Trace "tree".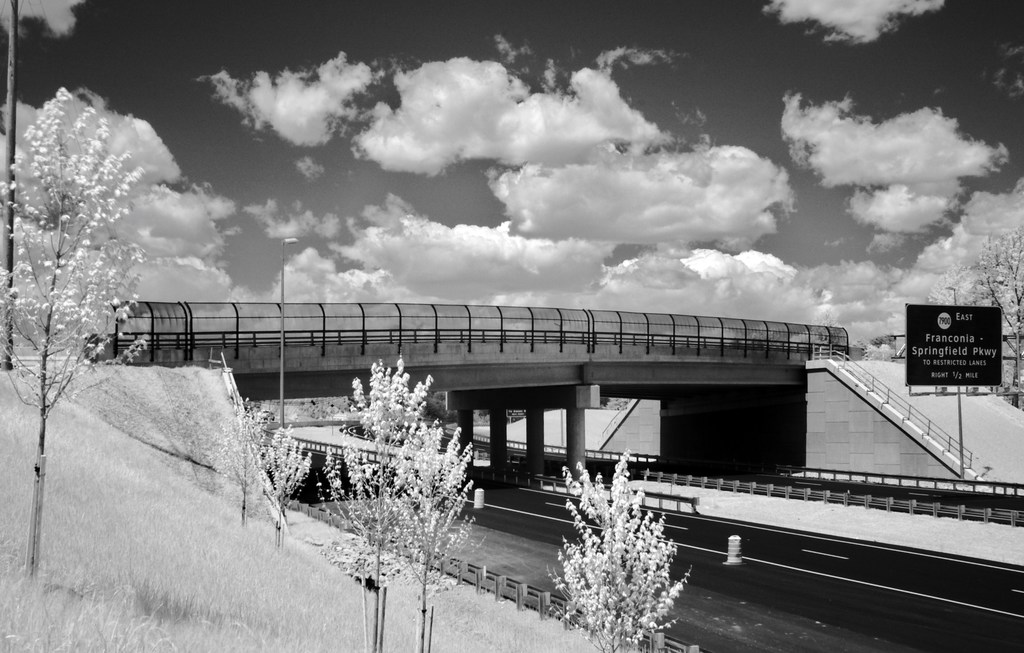
Traced to (x1=320, y1=358, x2=439, y2=652).
